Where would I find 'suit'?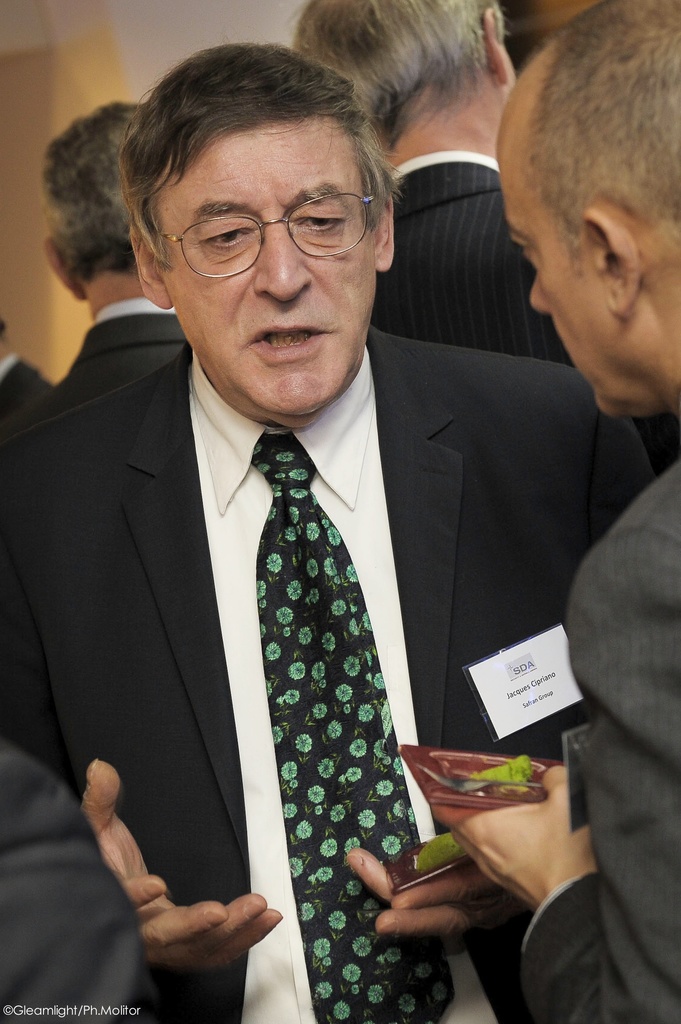
At <box>0,742,151,1023</box>.
